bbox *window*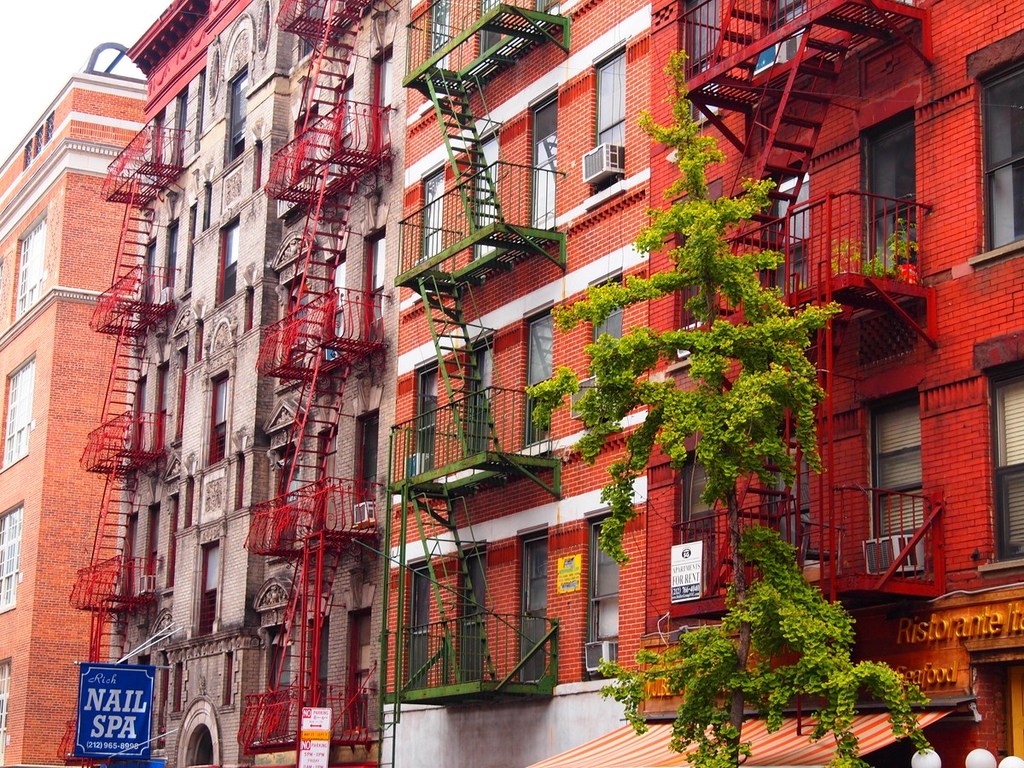
(x1=212, y1=373, x2=236, y2=463)
